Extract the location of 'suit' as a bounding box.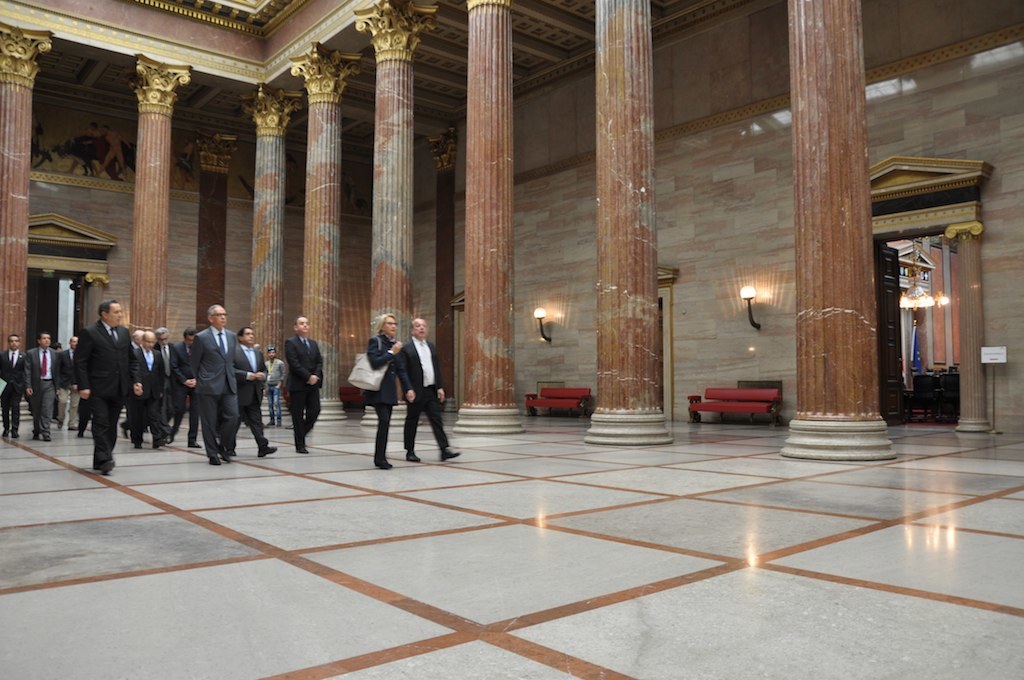
(365,331,410,403).
